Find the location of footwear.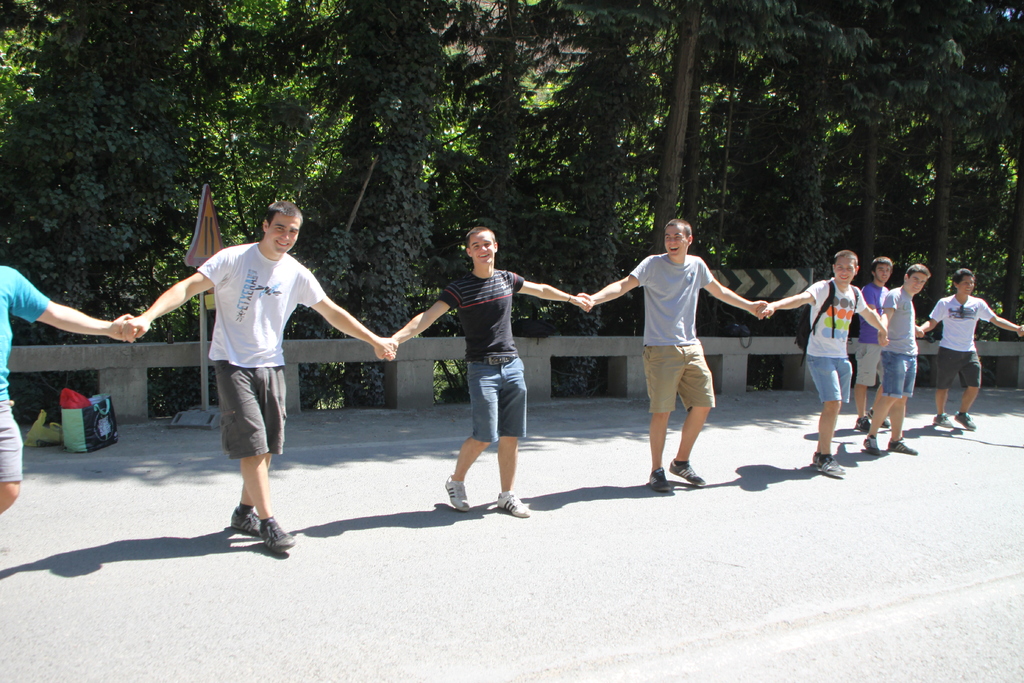
Location: bbox=[227, 504, 265, 548].
